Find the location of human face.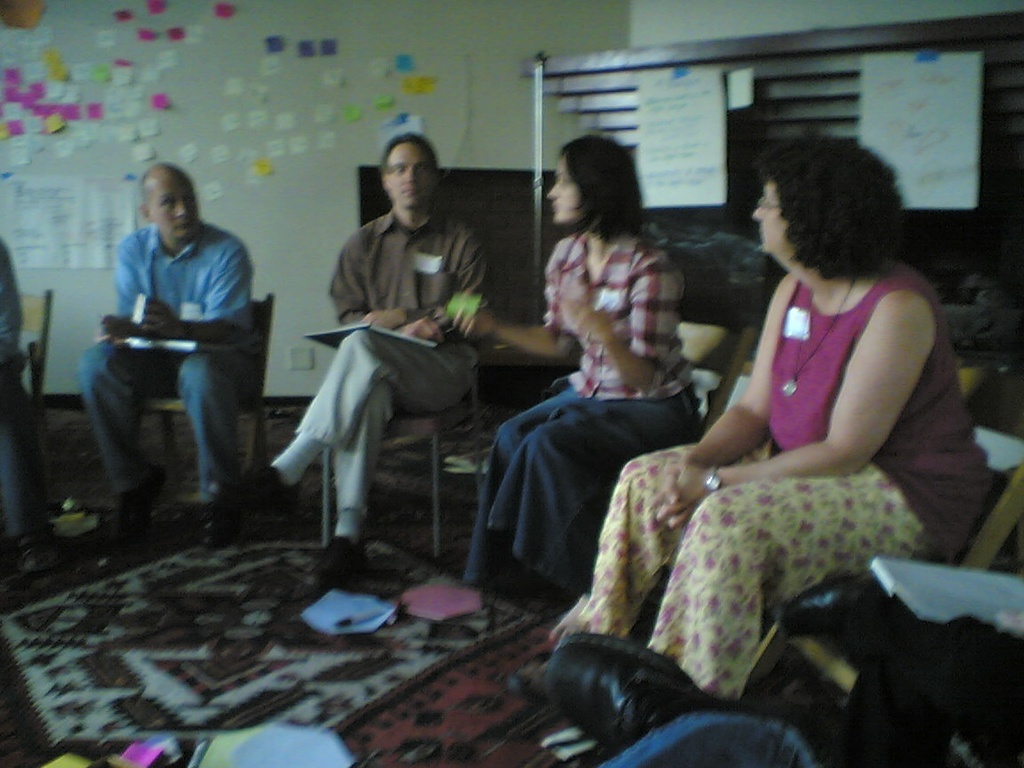
Location: (x1=548, y1=154, x2=586, y2=226).
